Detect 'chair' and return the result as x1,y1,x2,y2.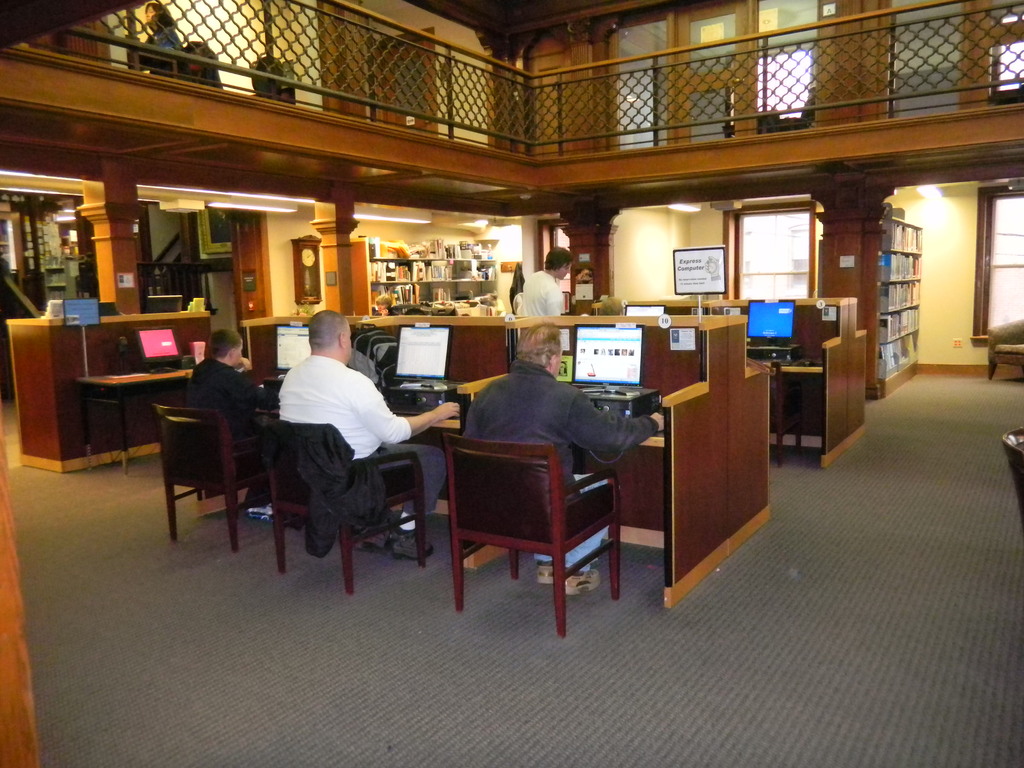
426,383,624,626.
